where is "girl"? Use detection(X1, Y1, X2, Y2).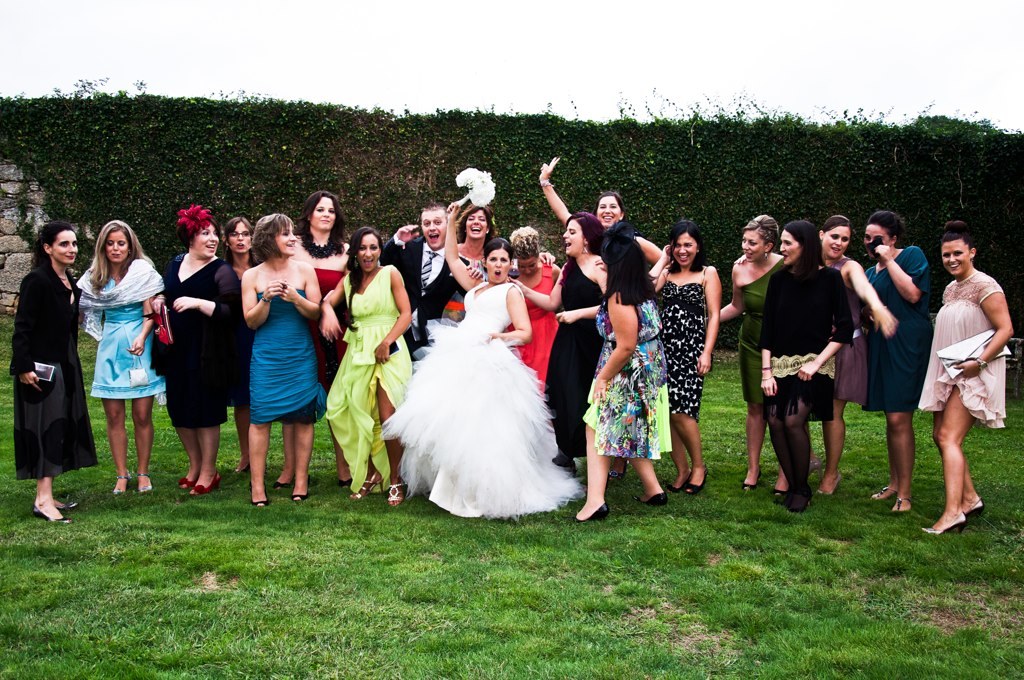
detection(238, 213, 324, 505).
